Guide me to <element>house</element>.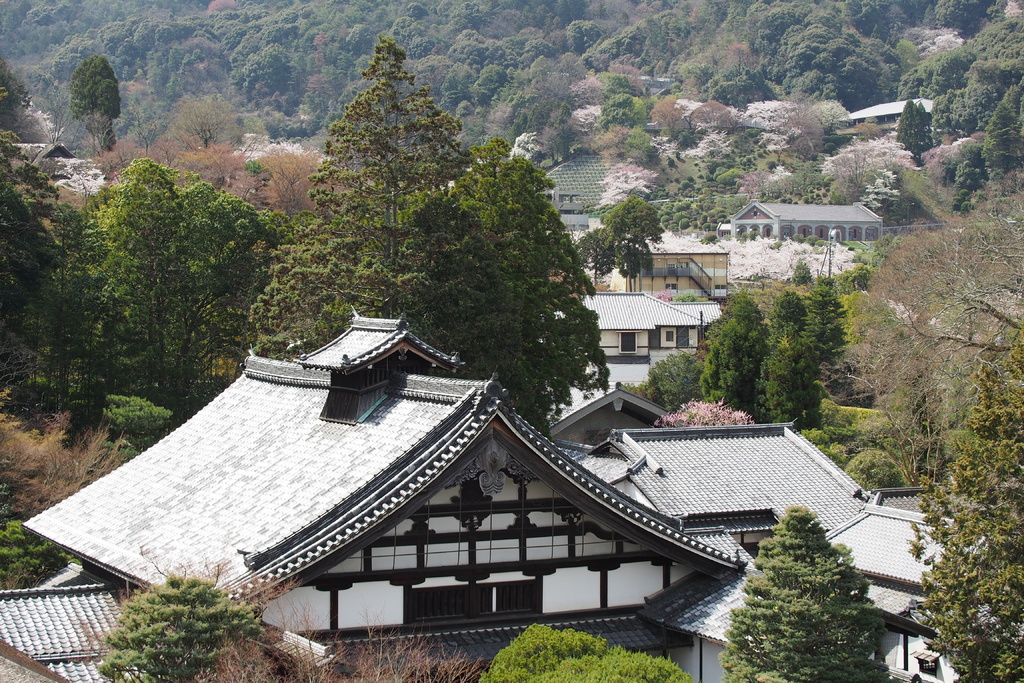
Guidance: {"left": 482, "top": 264, "right": 733, "bottom": 406}.
